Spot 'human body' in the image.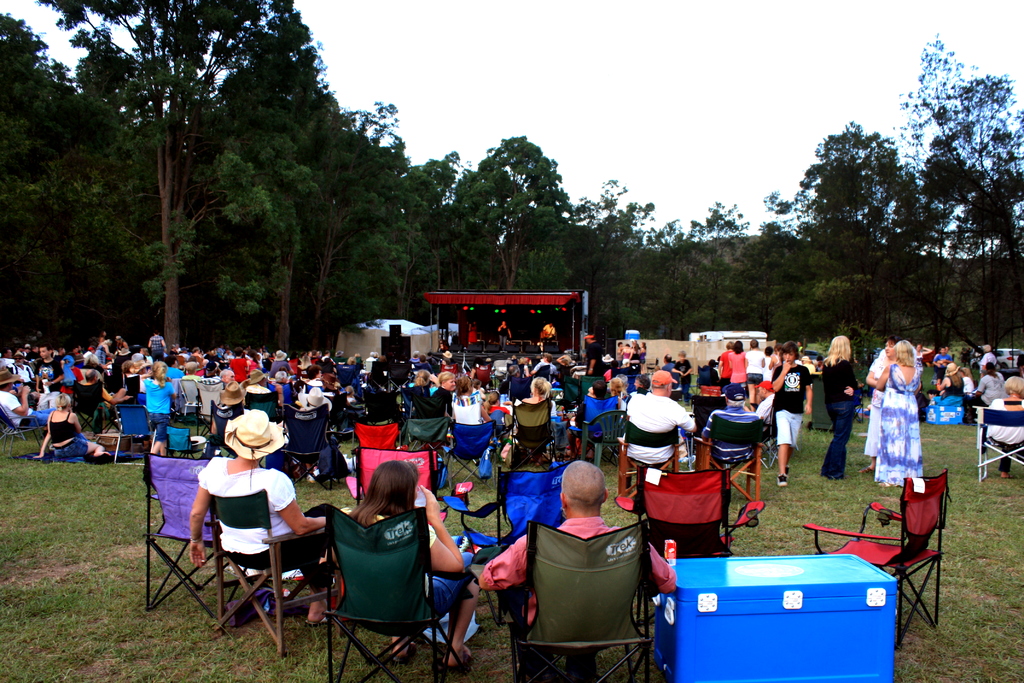
'human body' found at (344, 459, 483, 671).
